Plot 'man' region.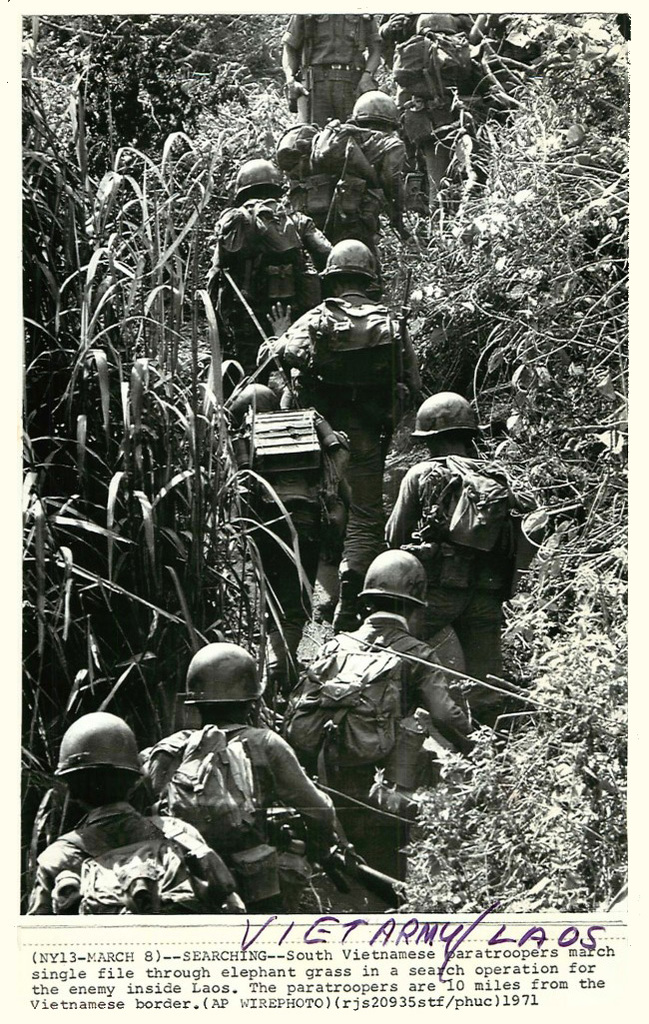
Plotted at <bbox>286, 96, 413, 255</bbox>.
